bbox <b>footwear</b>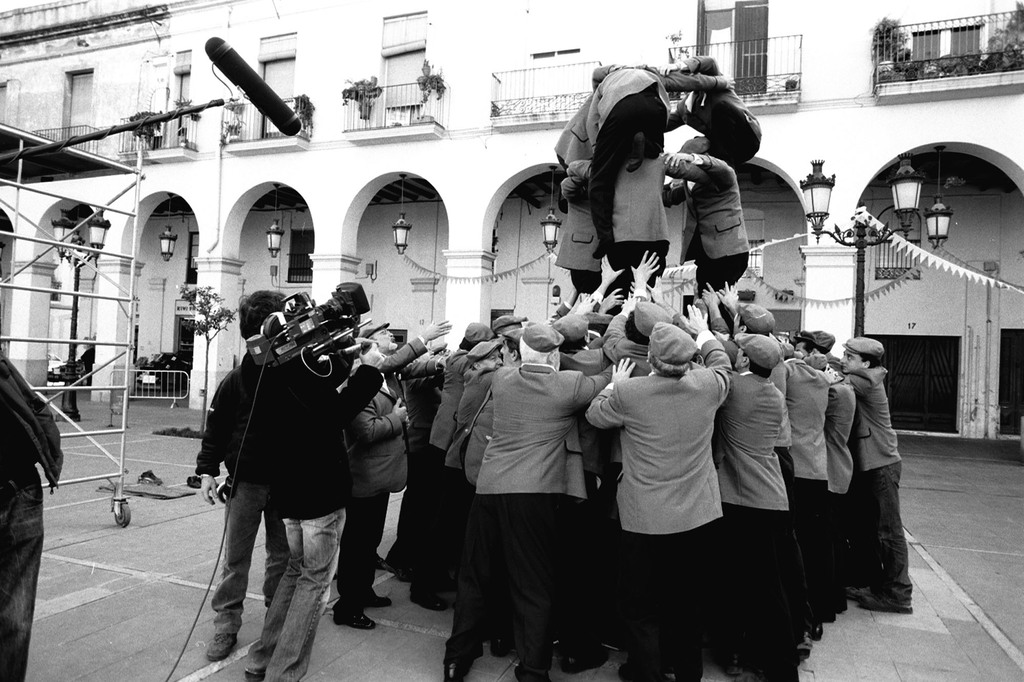
box=[411, 594, 447, 611]
